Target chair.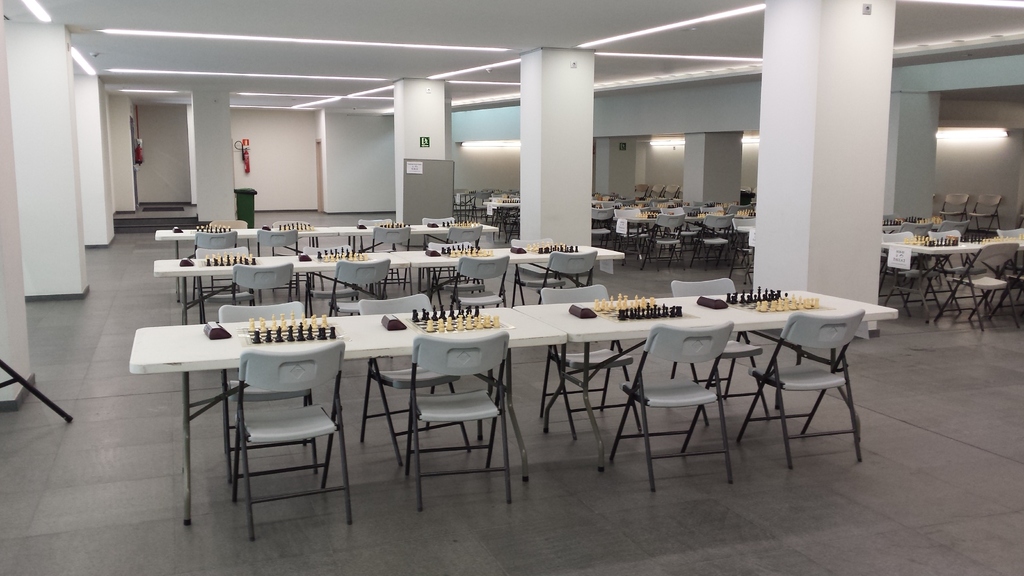
Target region: 271,220,309,225.
